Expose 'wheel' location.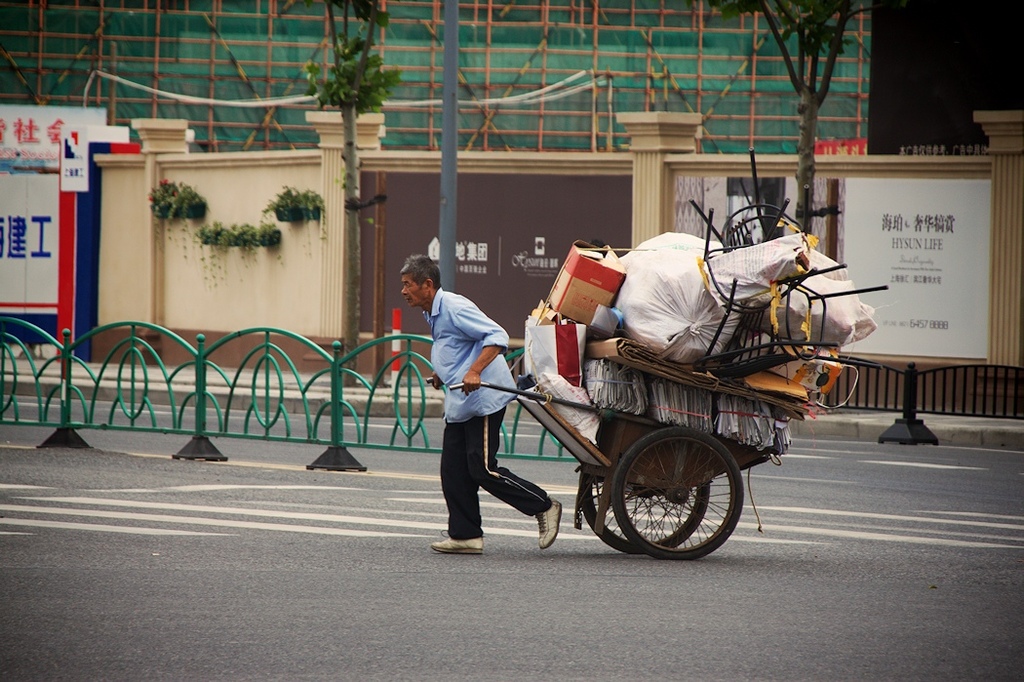
Exposed at <bbox>611, 421, 740, 561</bbox>.
